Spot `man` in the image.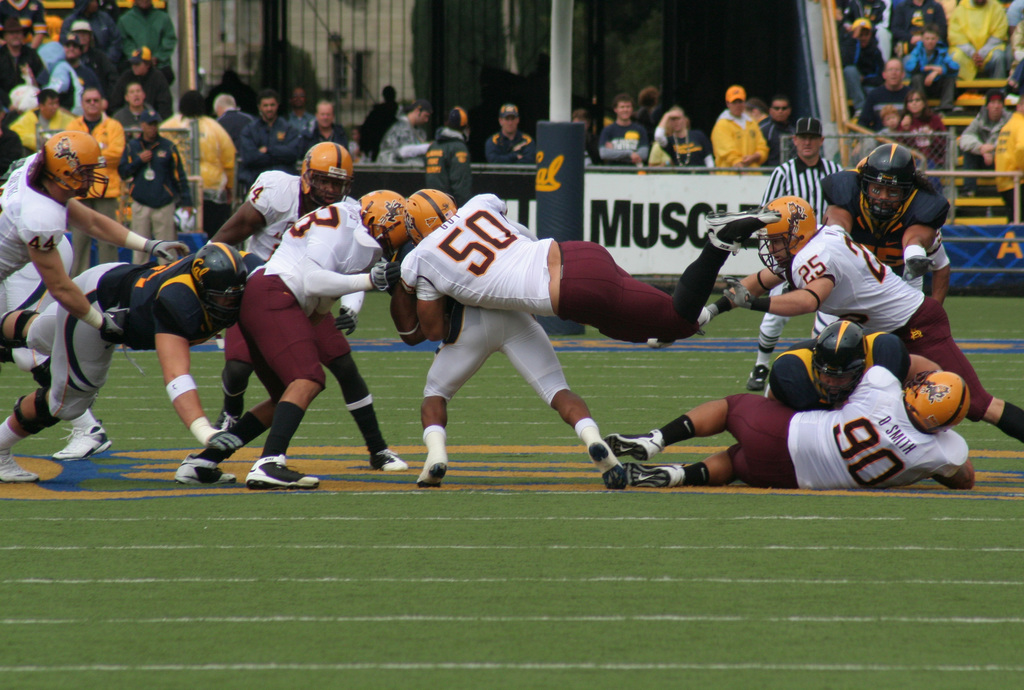
`man` found at 392 176 789 348.
